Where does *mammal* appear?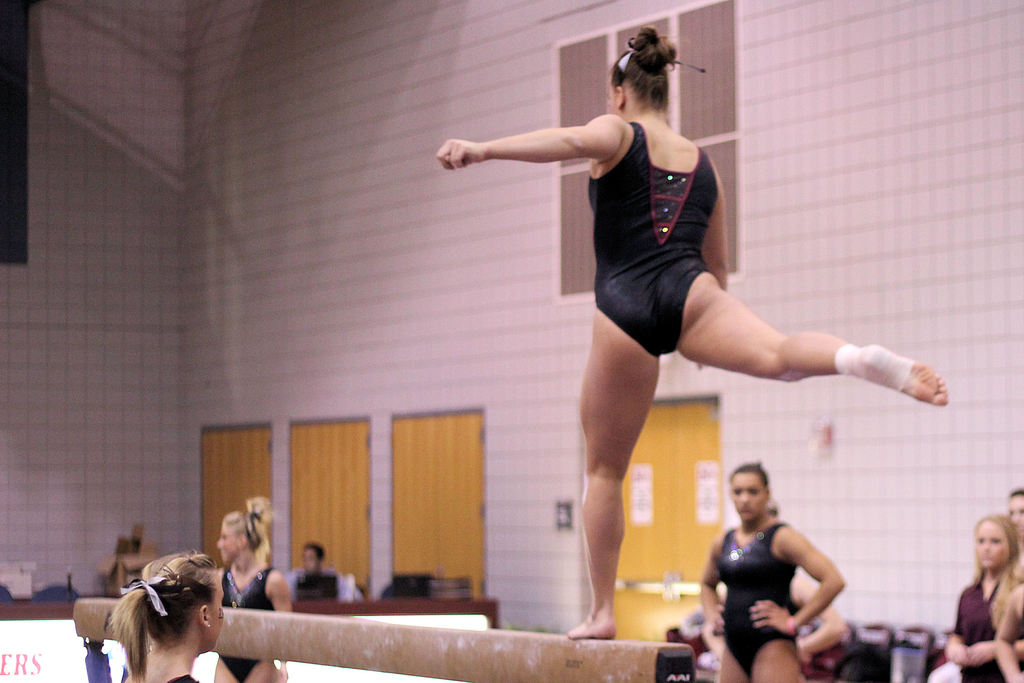
Appears at <box>432,22,950,639</box>.
